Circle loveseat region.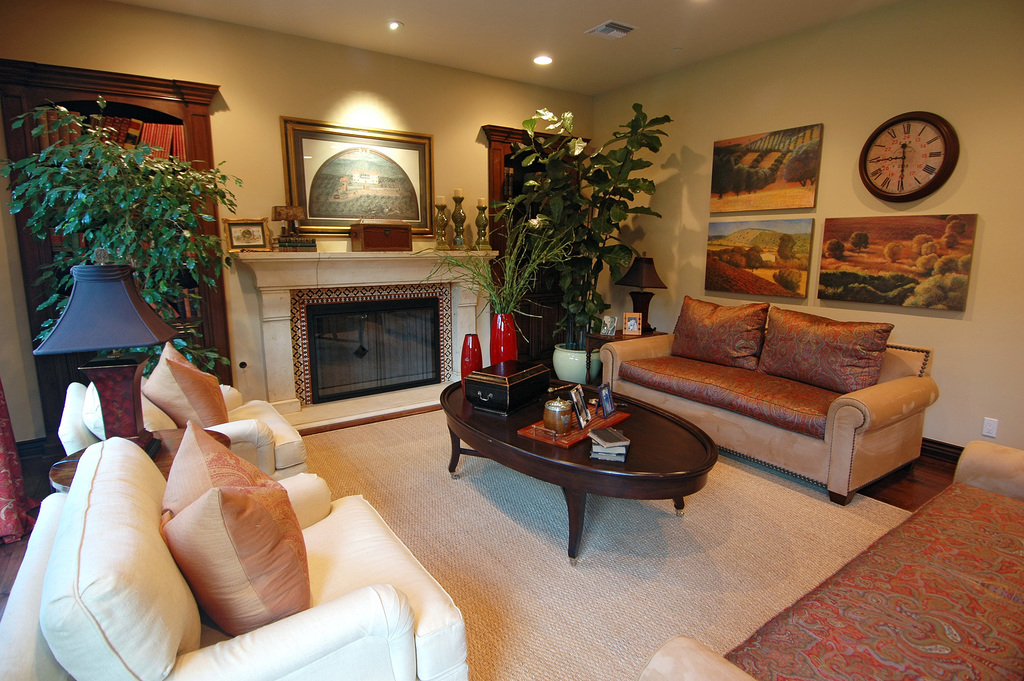
Region: [621, 285, 937, 499].
